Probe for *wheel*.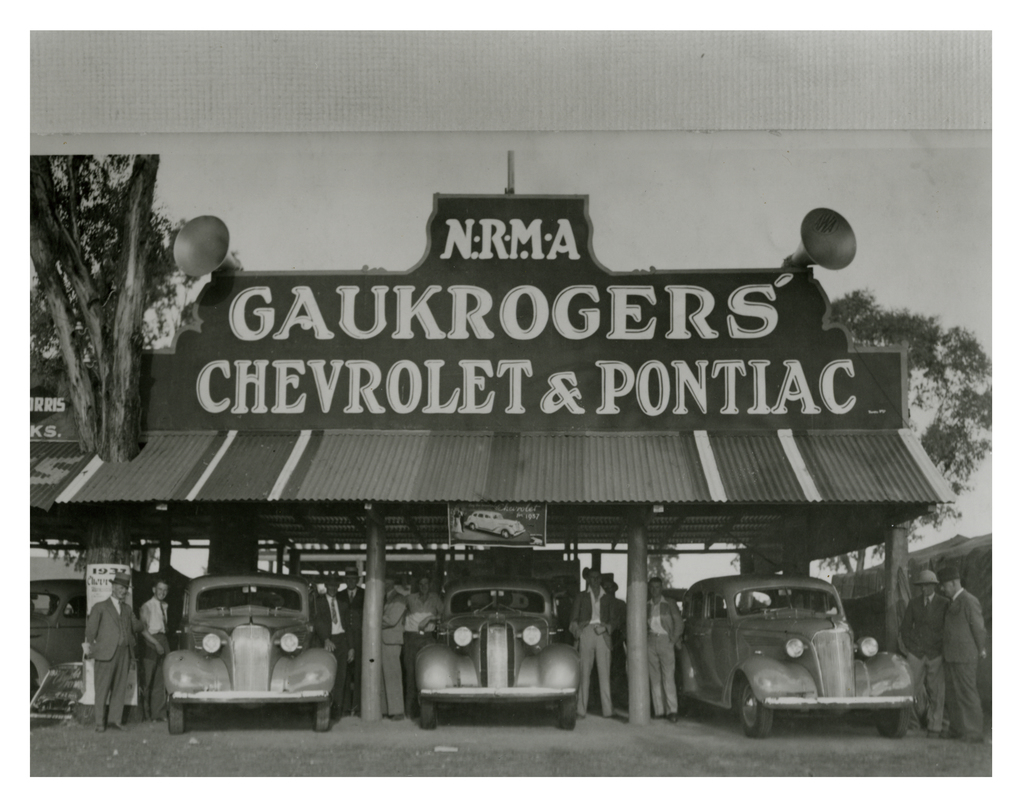
Probe result: box(315, 700, 332, 730).
